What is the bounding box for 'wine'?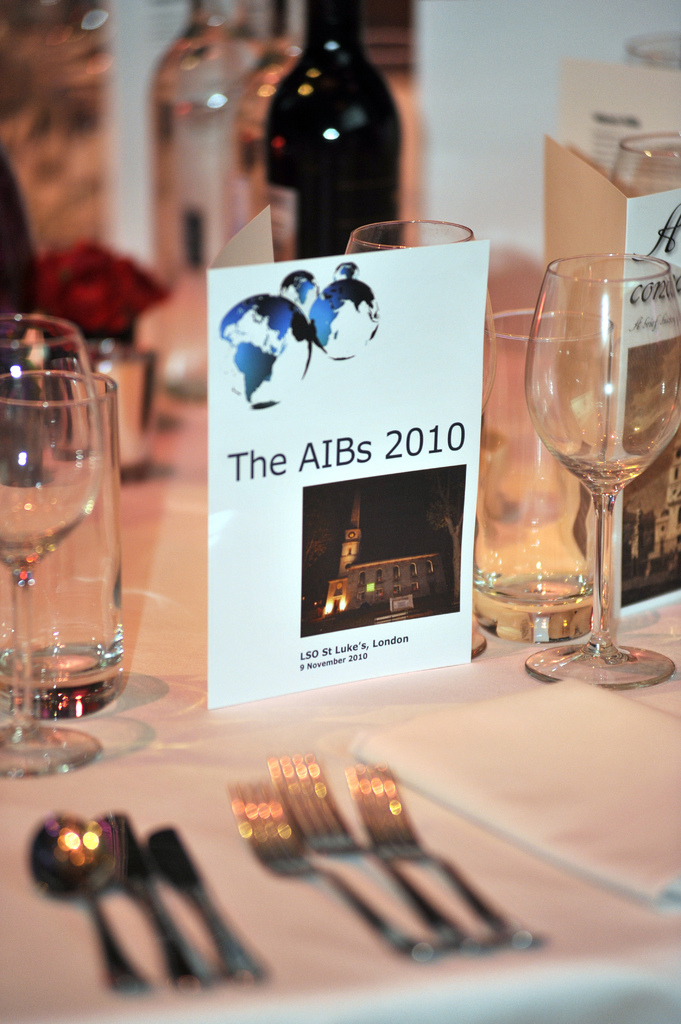
bbox=[239, 11, 424, 248].
